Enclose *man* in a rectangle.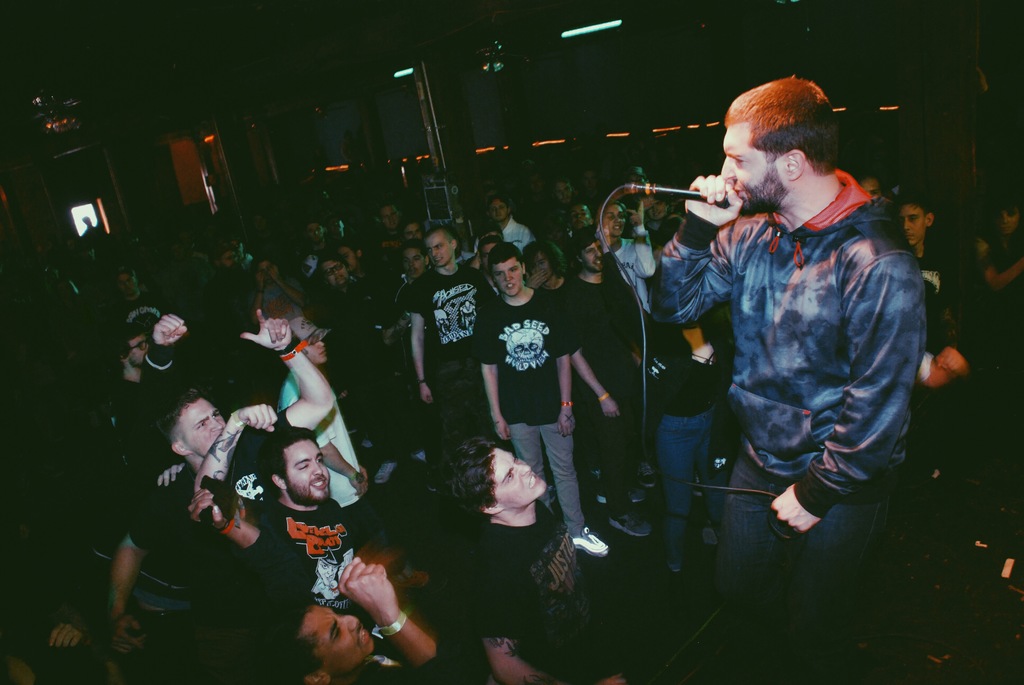
490, 197, 529, 252.
